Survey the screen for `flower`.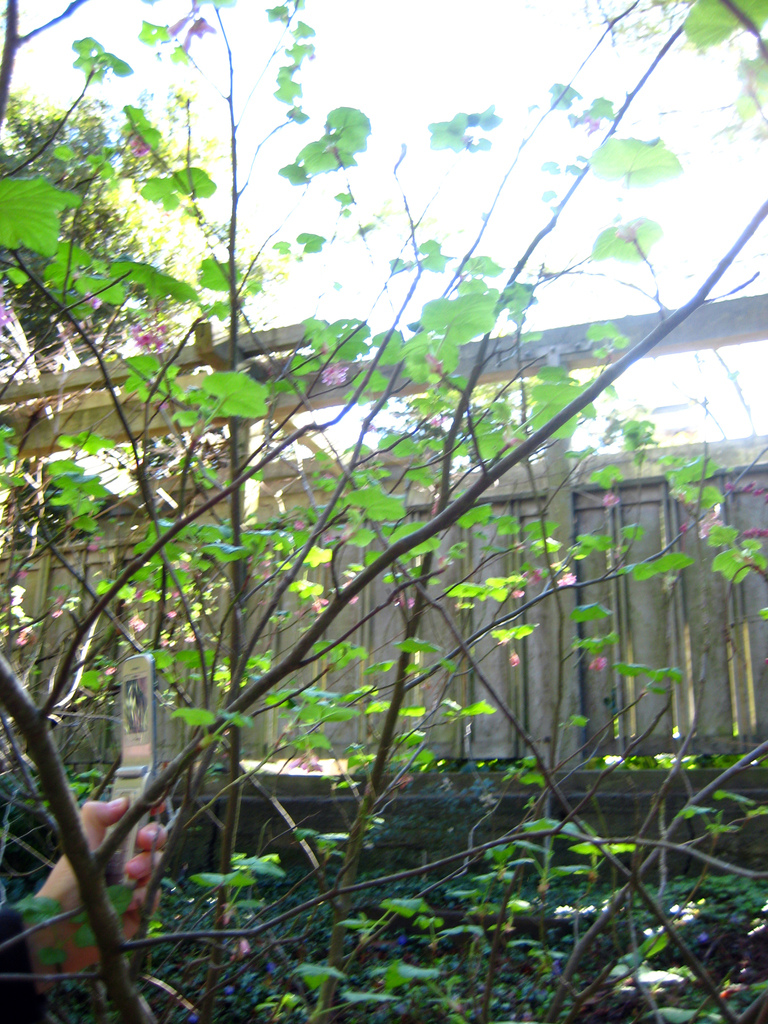
Survey found: <region>598, 493, 621, 510</region>.
